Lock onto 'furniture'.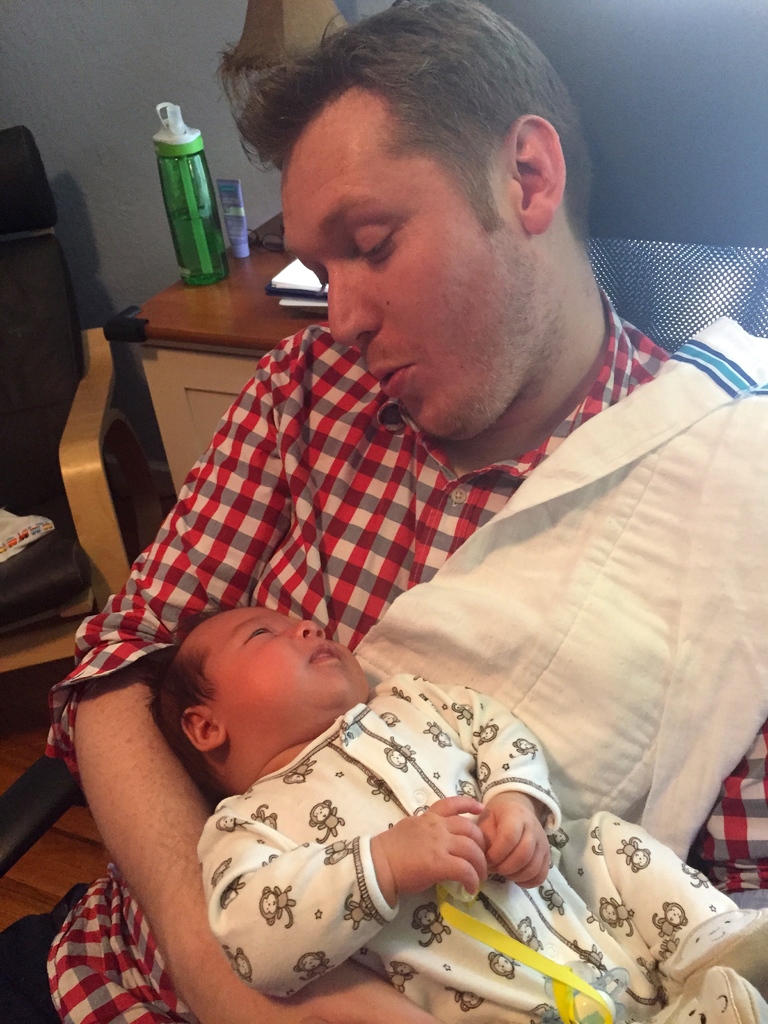
Locked: pyautogui.locateOnScreen(0, 127, 134, 678).
